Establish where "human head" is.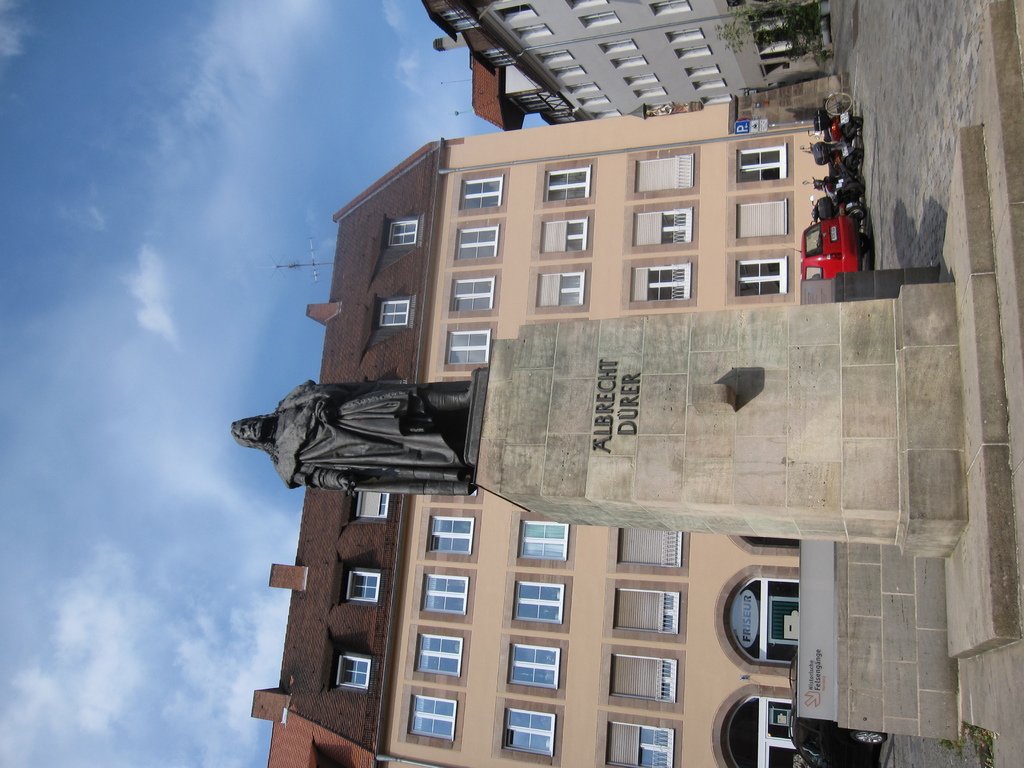
Established at (left=229, top=410, right=273, bottom=447).
